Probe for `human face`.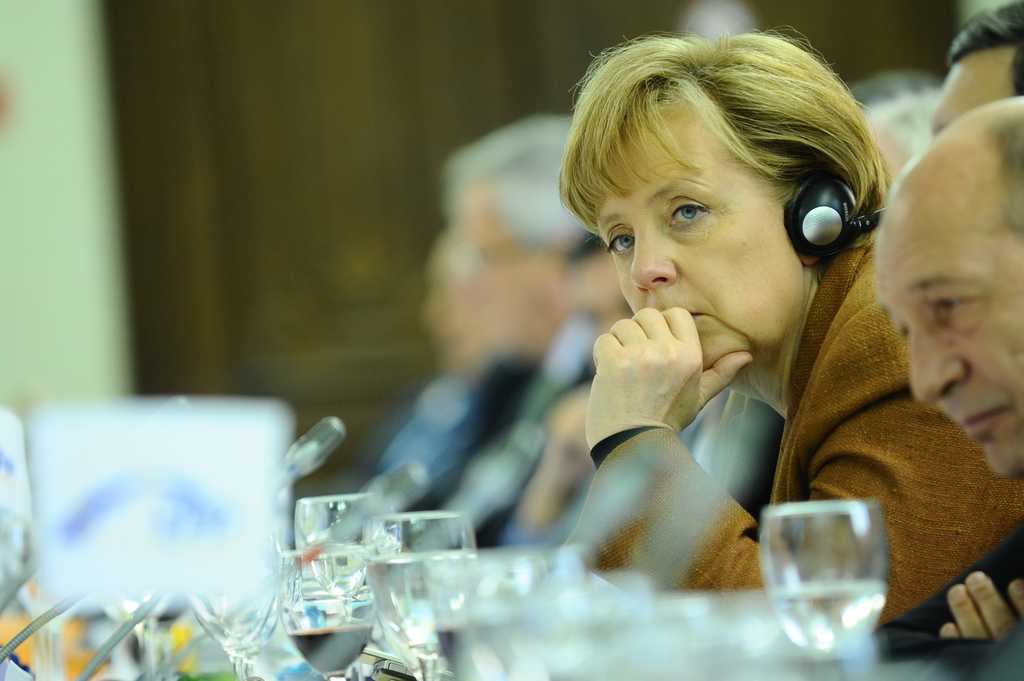
Probe result: (874,202,1023,479).
